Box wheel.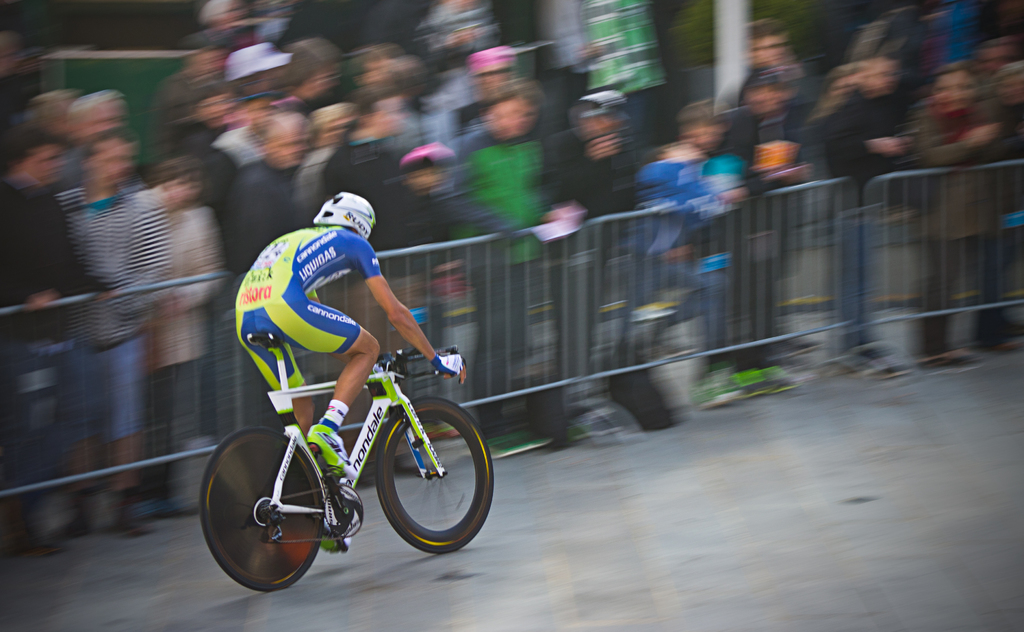
{"x1": 374, "y1": 391, "x2": 495, "y2": 556}.
